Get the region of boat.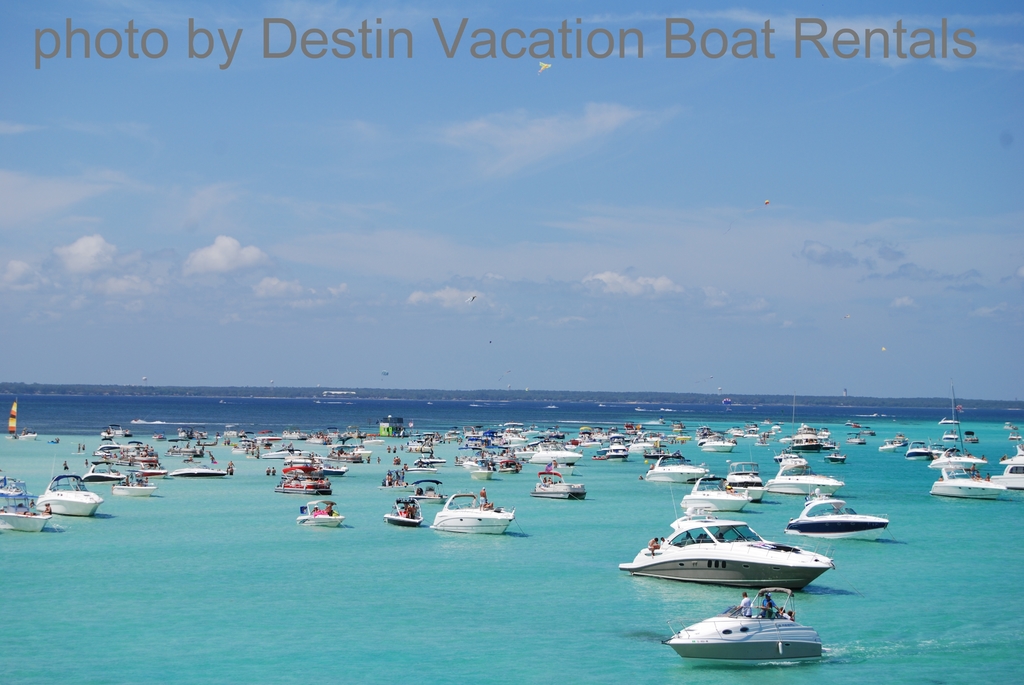
[1004,420,1020,428].
